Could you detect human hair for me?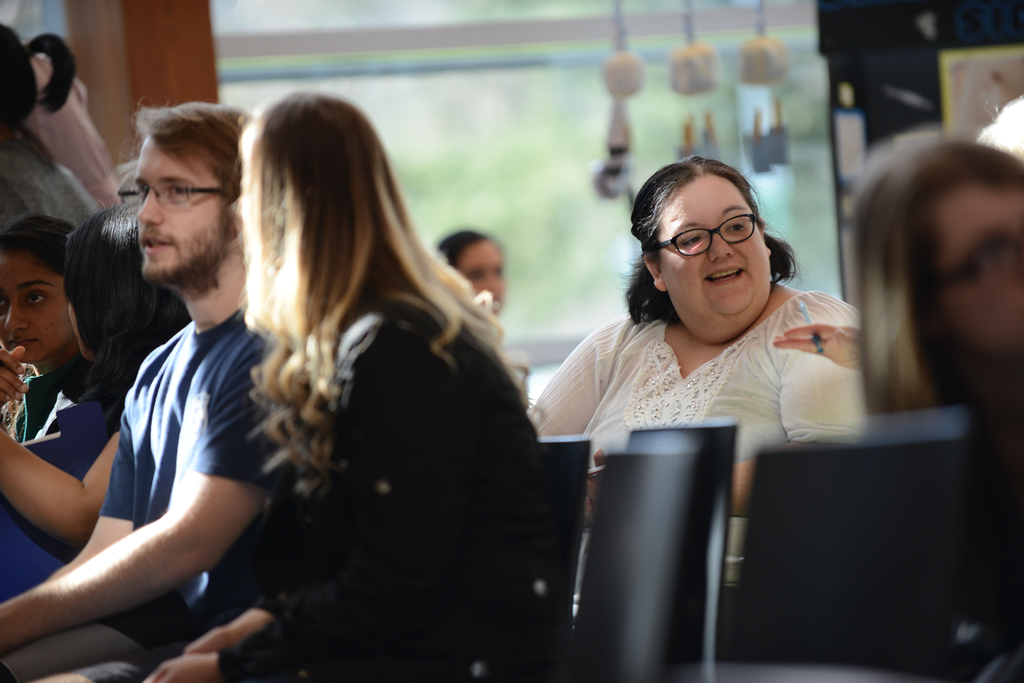
Detection result: box(230, 84, 476, 460).
